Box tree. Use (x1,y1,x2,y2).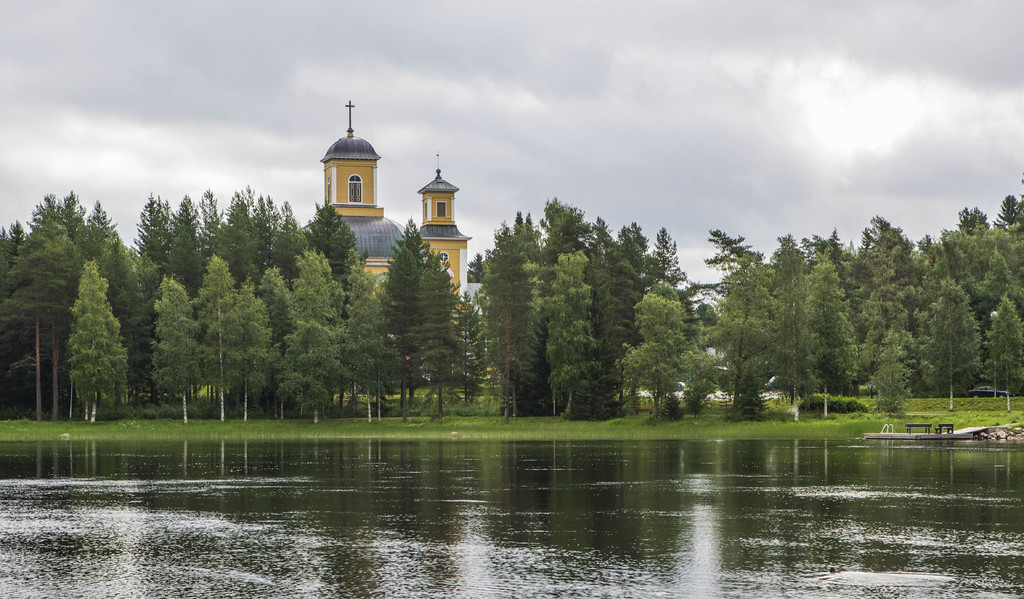
(154,260,199,427).
